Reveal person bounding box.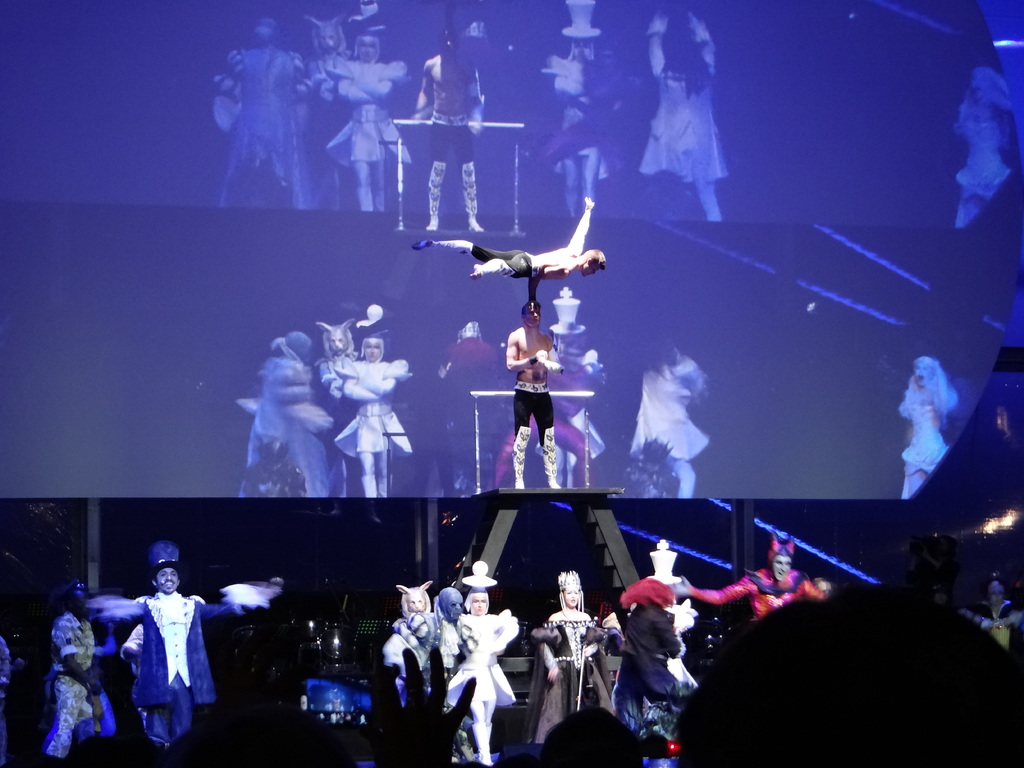
Revealed: [897, 356, 963, 497].
